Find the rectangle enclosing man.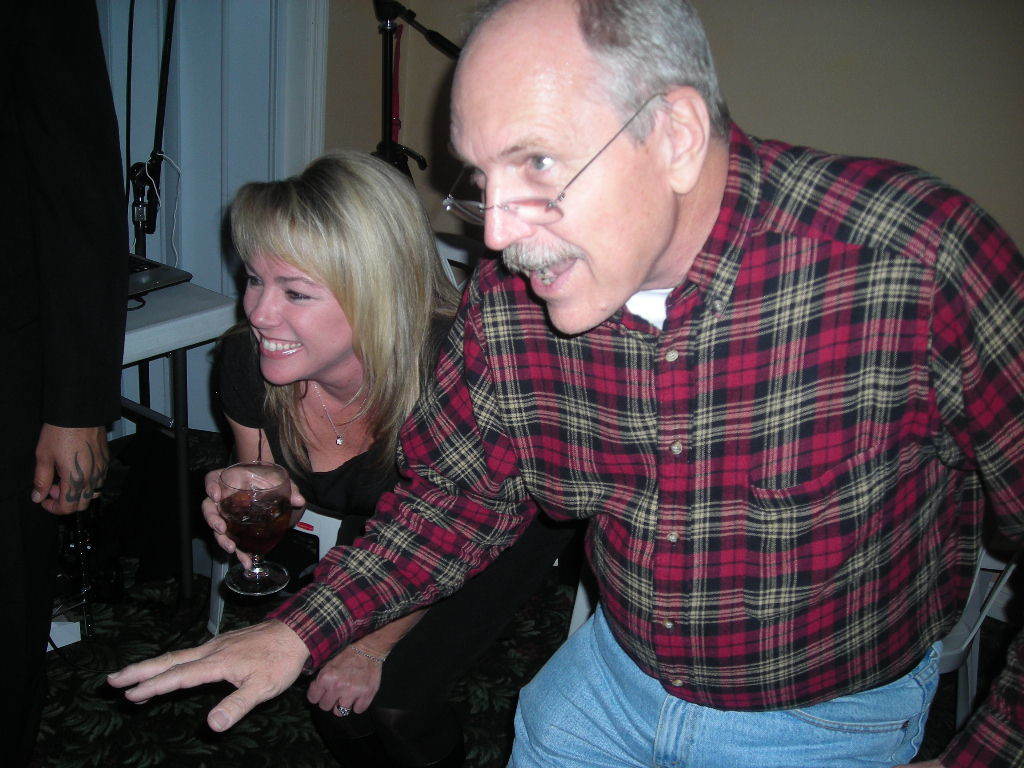
0/0/131/748.
